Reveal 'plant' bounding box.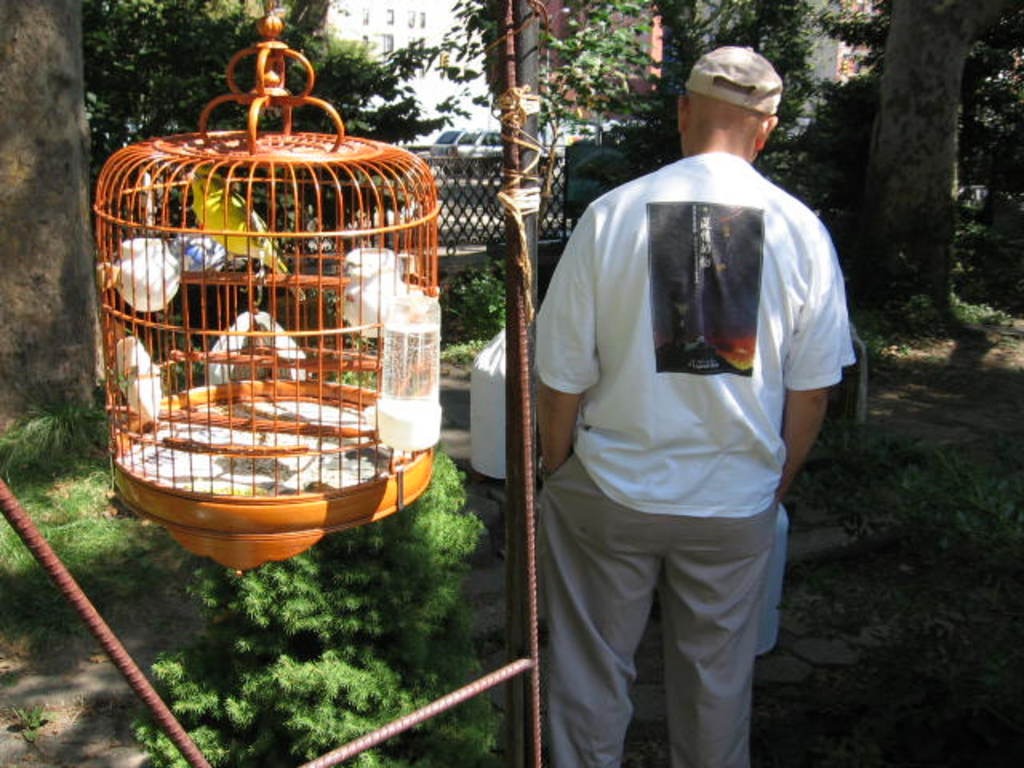
Revealed: left=437, top=328, right=498, bottom=370.
